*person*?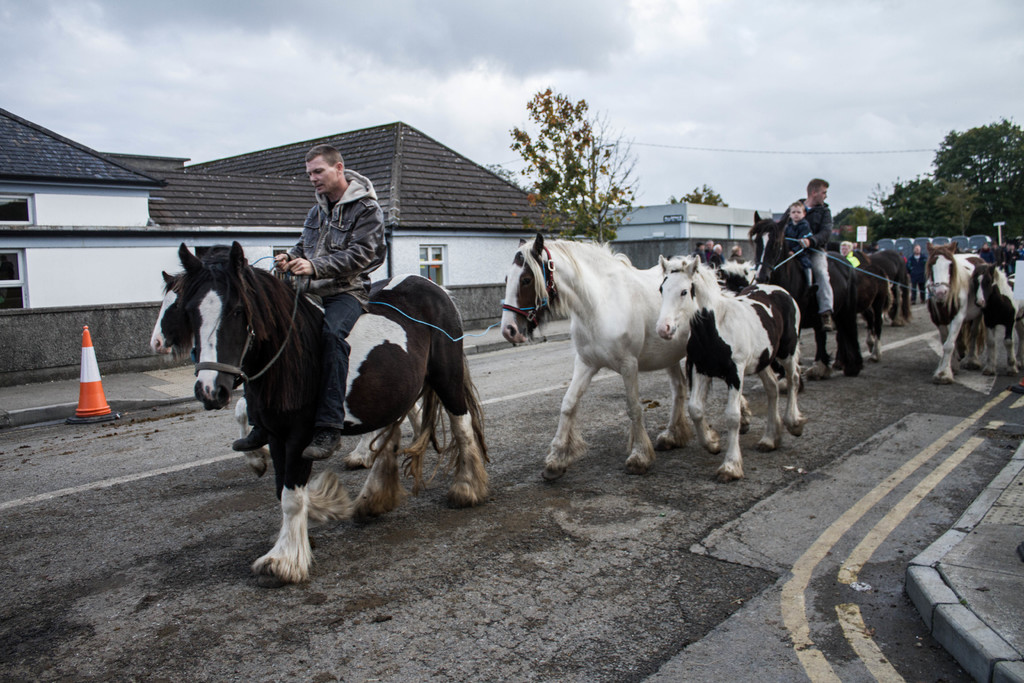
l=706, t=237, r=714, b=254
